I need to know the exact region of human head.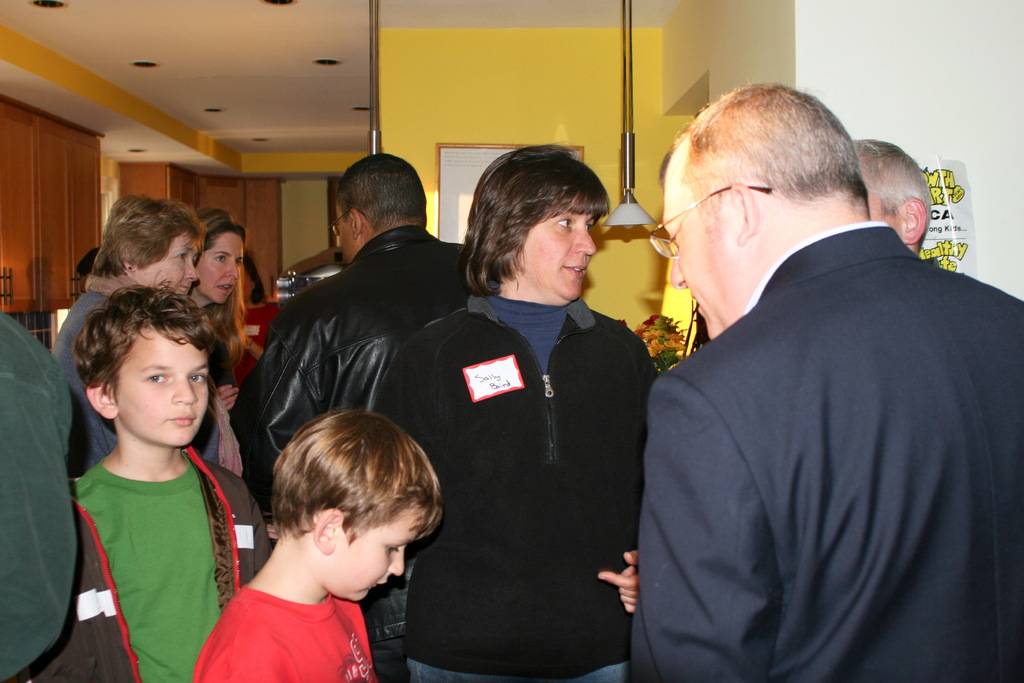
Region: left=271, top=410, right=444, bottom=604.
